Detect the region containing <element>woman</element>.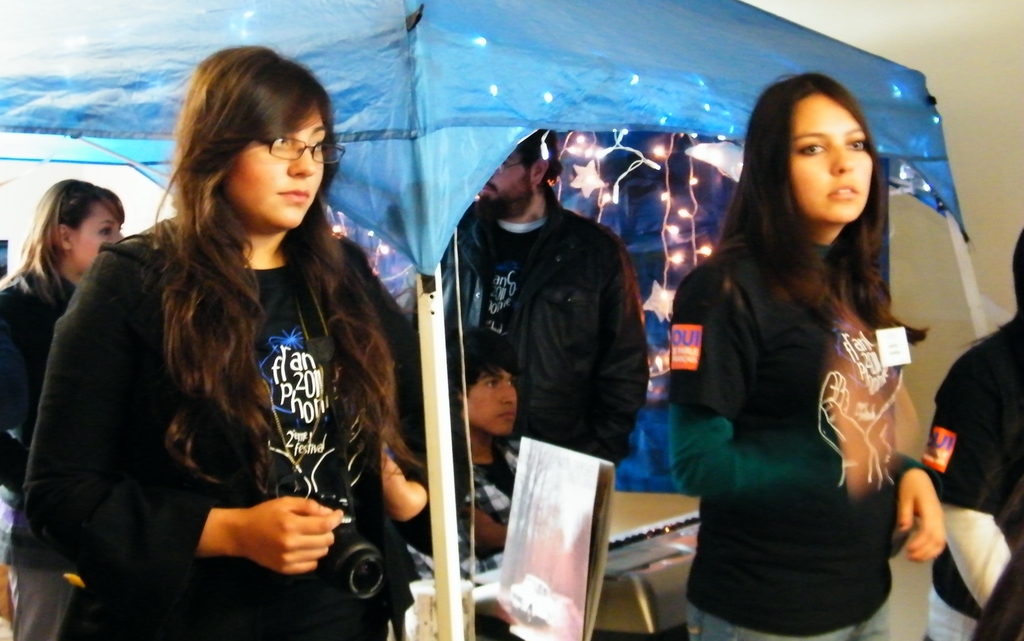
l=656, t=74, r=950, b=640.
